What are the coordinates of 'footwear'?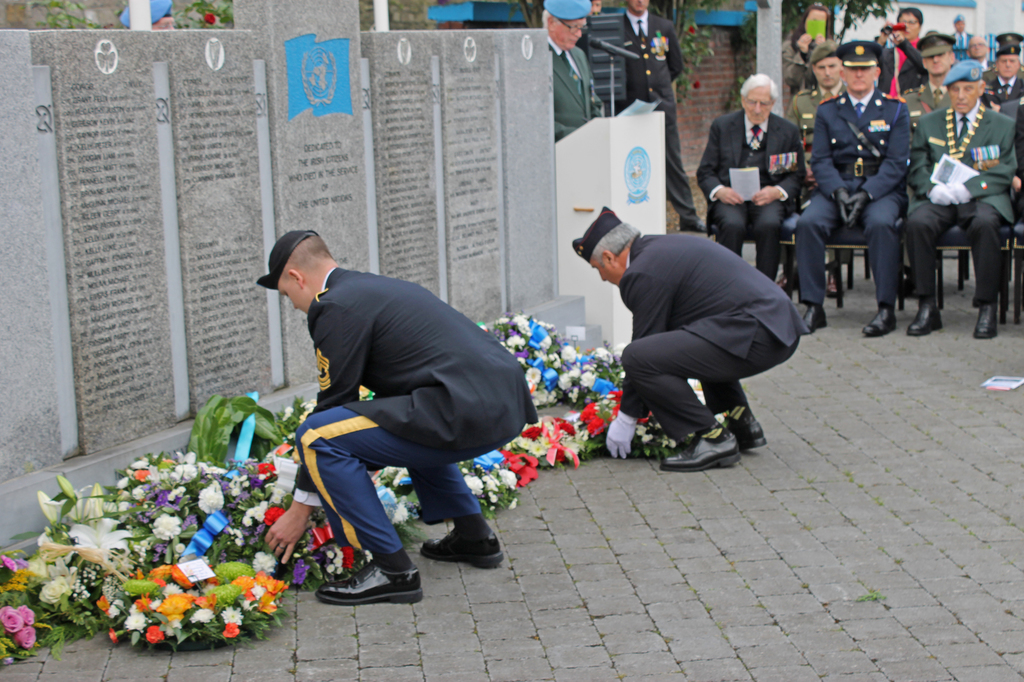
(left=975, top=306, right=997, bottom=338).
